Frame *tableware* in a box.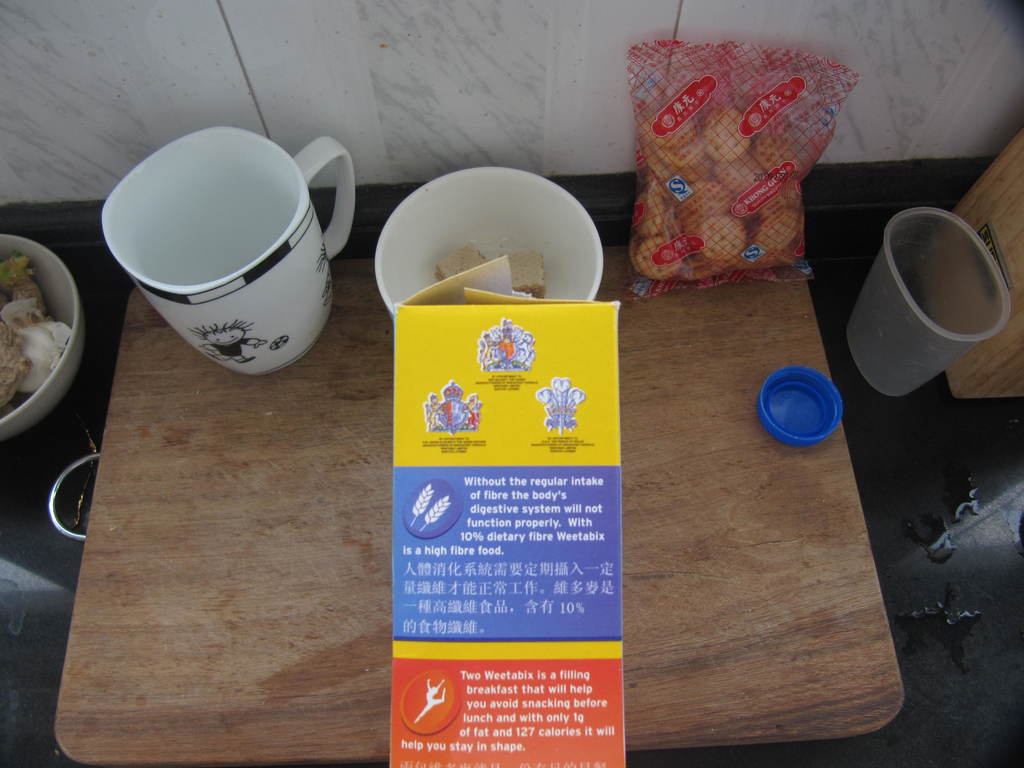
bbox=(0, 230, 86, 451).
